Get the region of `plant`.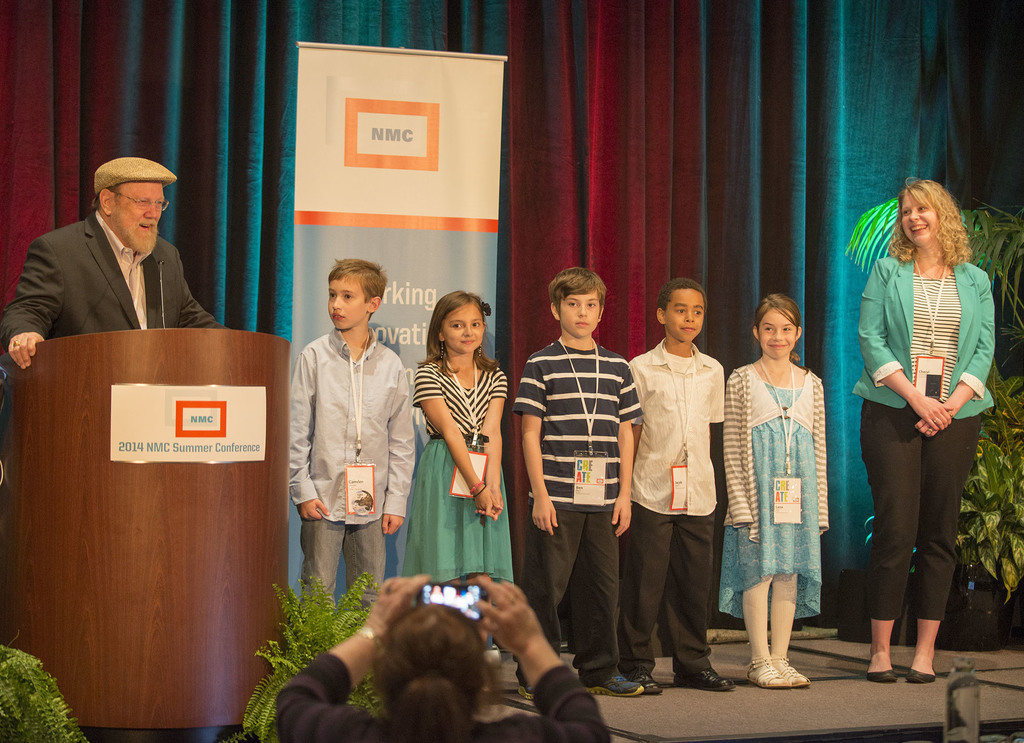
x1=963 y1=354 x2=1023 y2=602.
